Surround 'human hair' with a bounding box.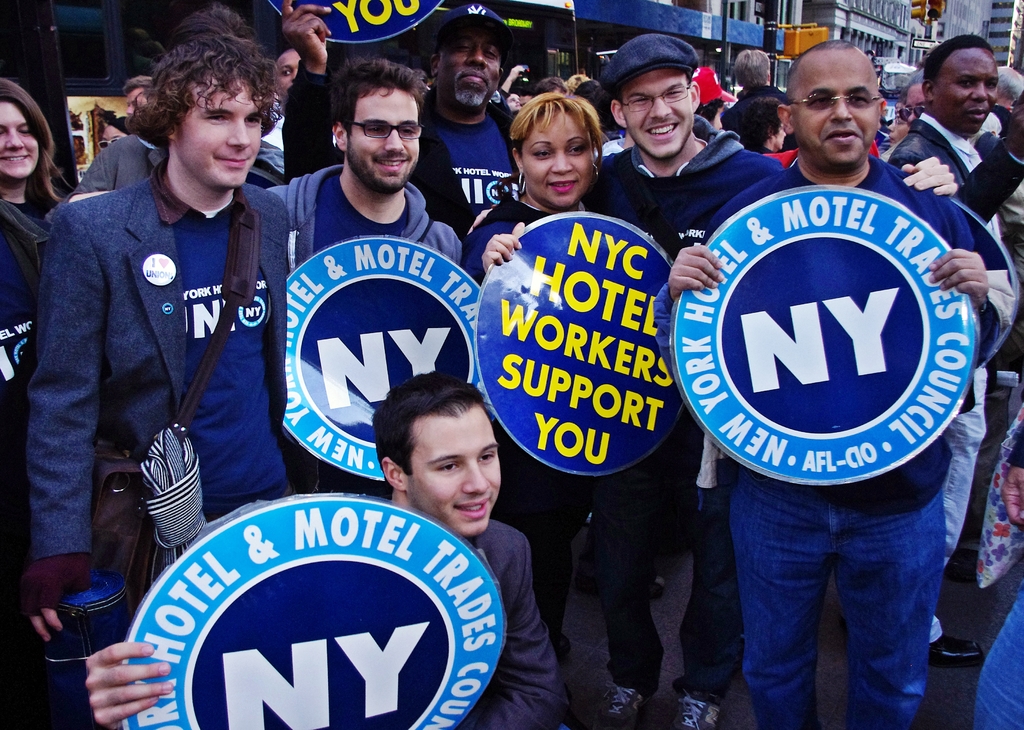
locate(111, 115, 131, 132).
